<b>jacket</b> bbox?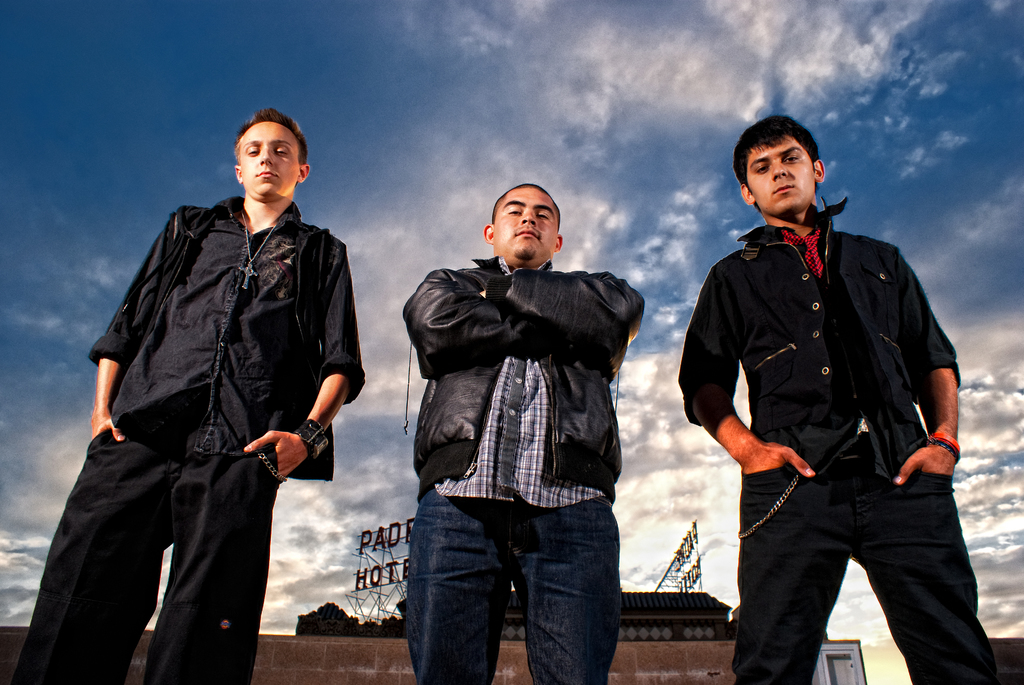
[x1=392, y1=231, x2=639, y2=494]
